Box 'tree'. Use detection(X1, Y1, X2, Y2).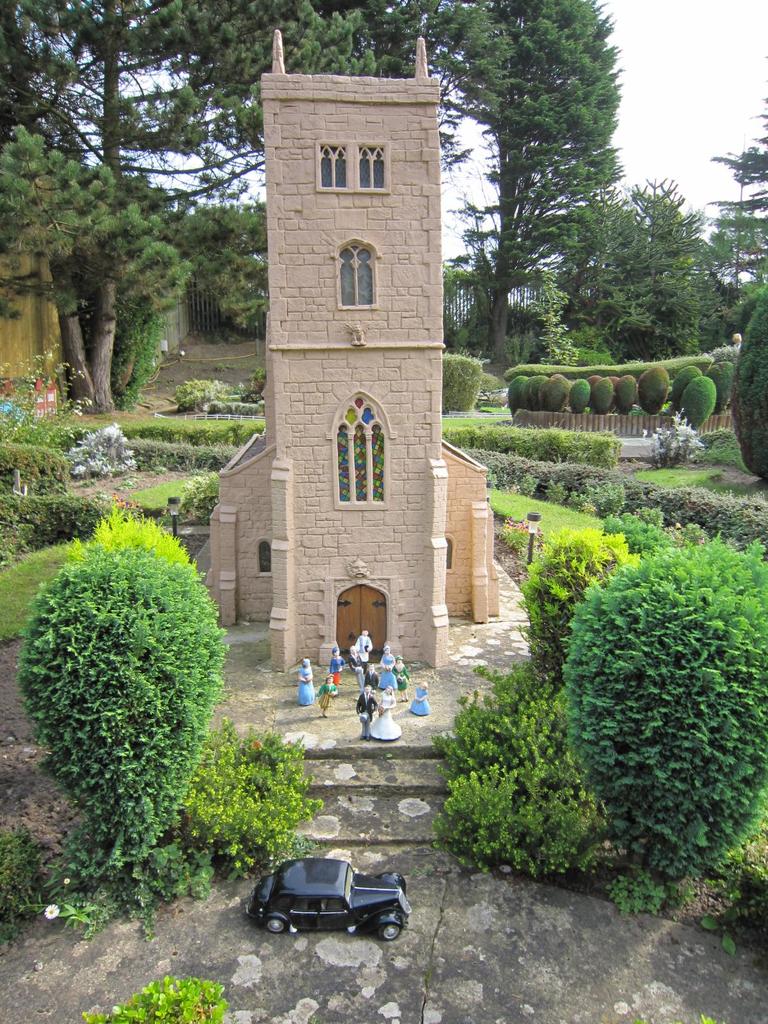
detection(563, 175, 733, 350).
